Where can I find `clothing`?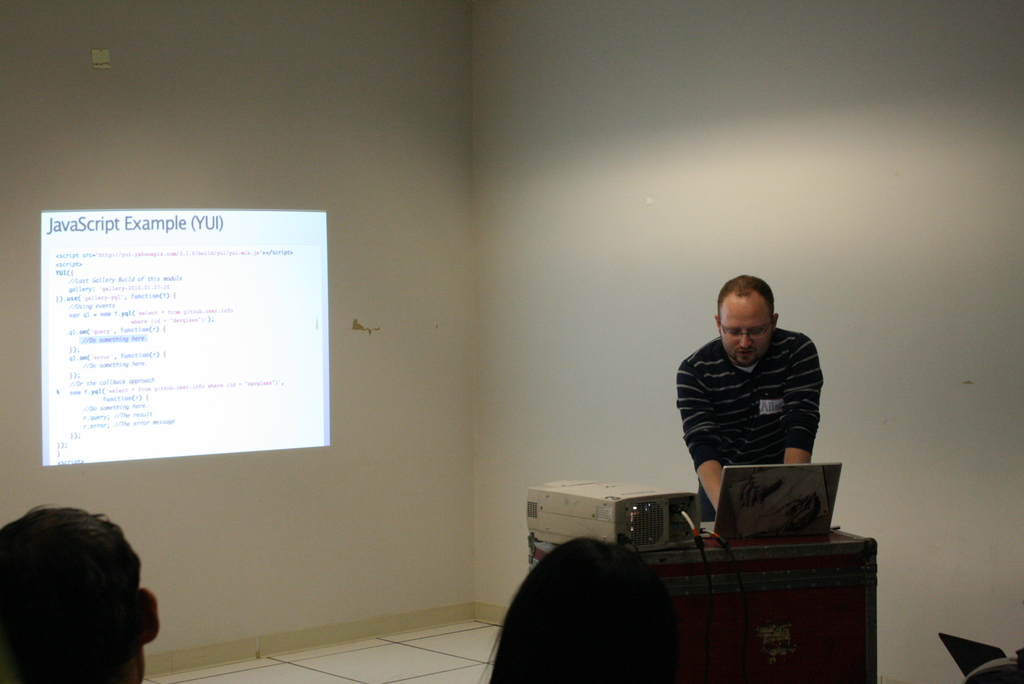
You can find it at box=[669, 322, 827, 525].
